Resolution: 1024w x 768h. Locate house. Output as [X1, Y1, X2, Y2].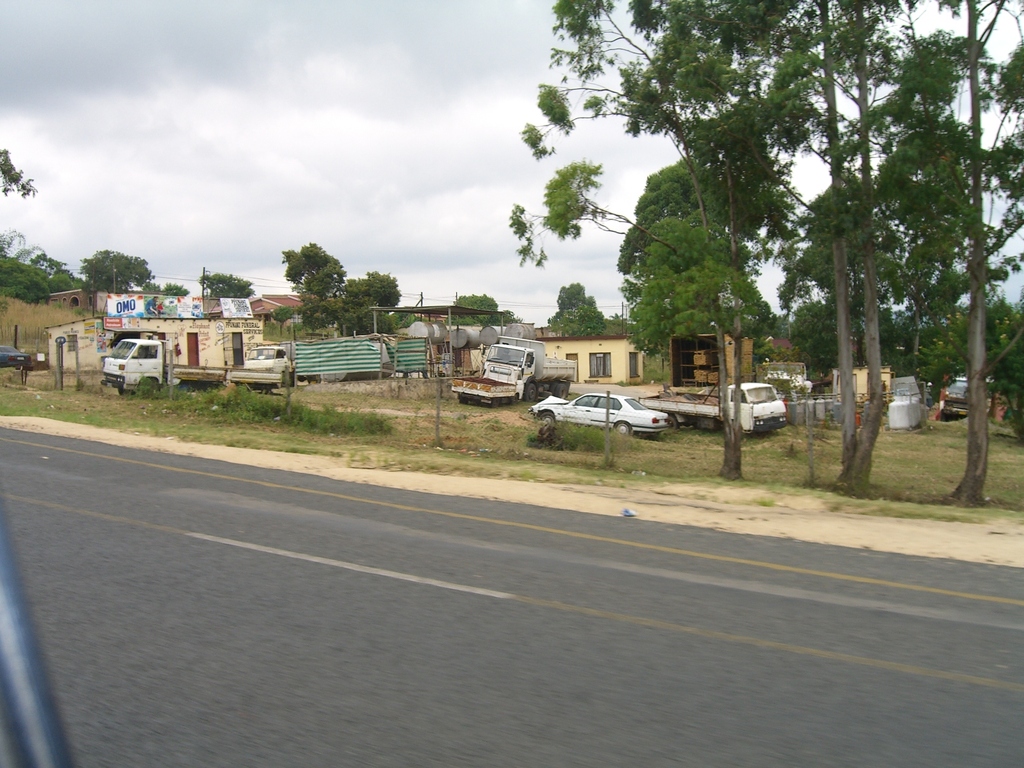
[80, 311, 259, 384].
